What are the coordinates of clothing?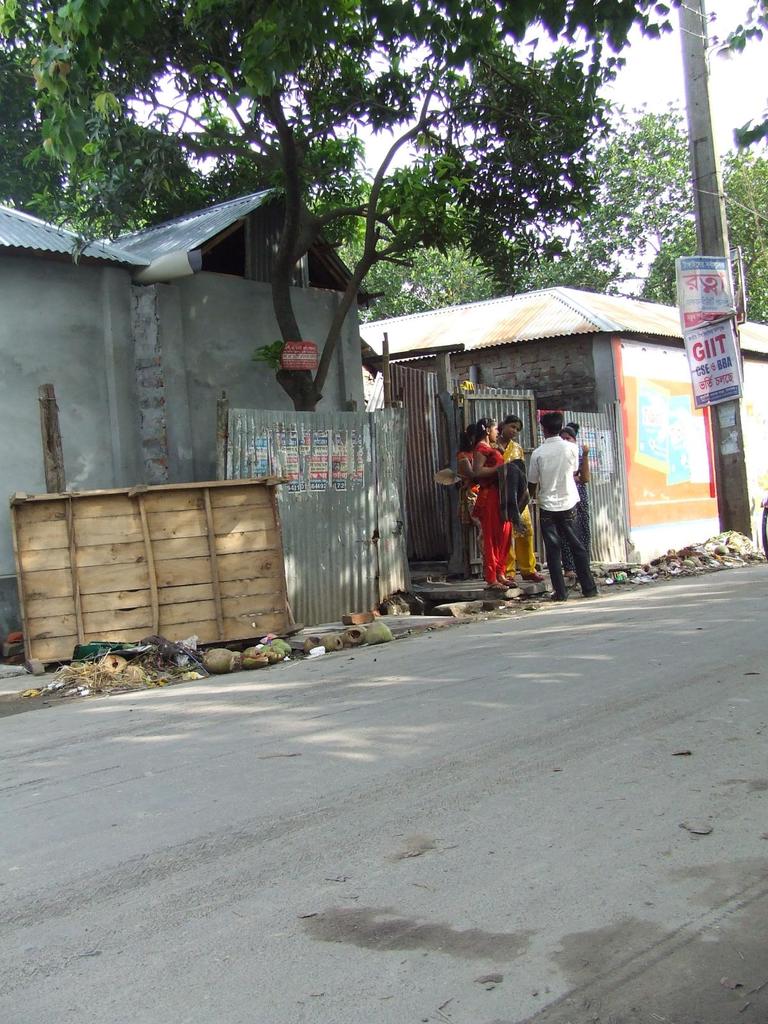
select_region(458, 452, 480, 541).
